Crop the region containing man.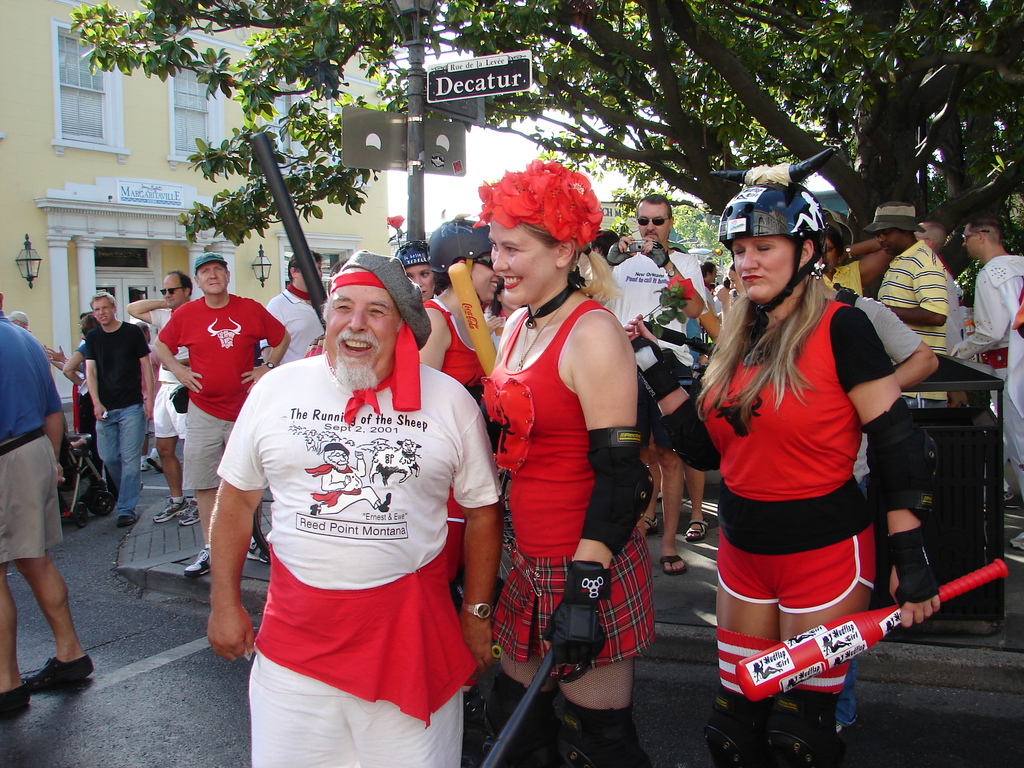
Crop region: {"left": 149, "top": 252, "right": 288, "bottom": 573}.
